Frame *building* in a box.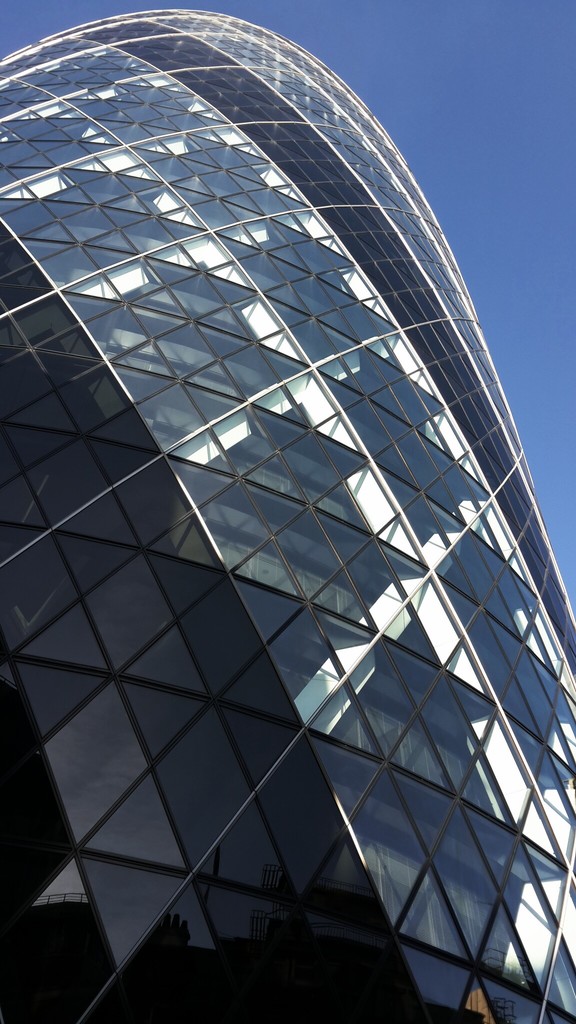
x1=0 y1=8 x2=575 y2=1022.
